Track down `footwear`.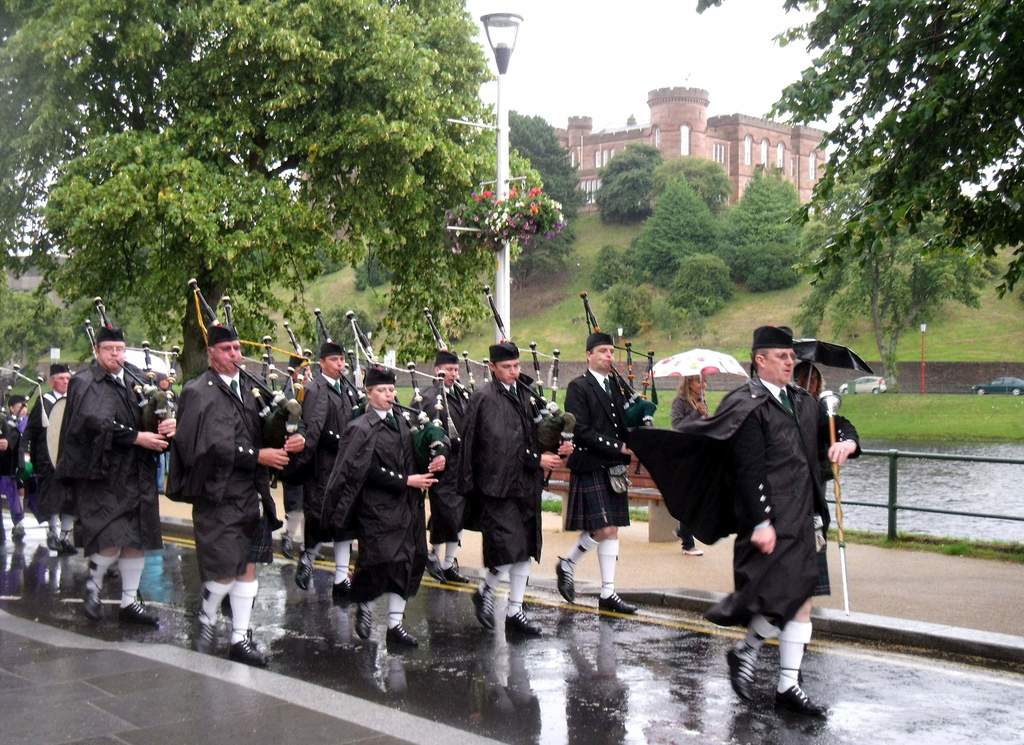
Tracked to (x1=596, y1=591, x2=624, y2=612).
